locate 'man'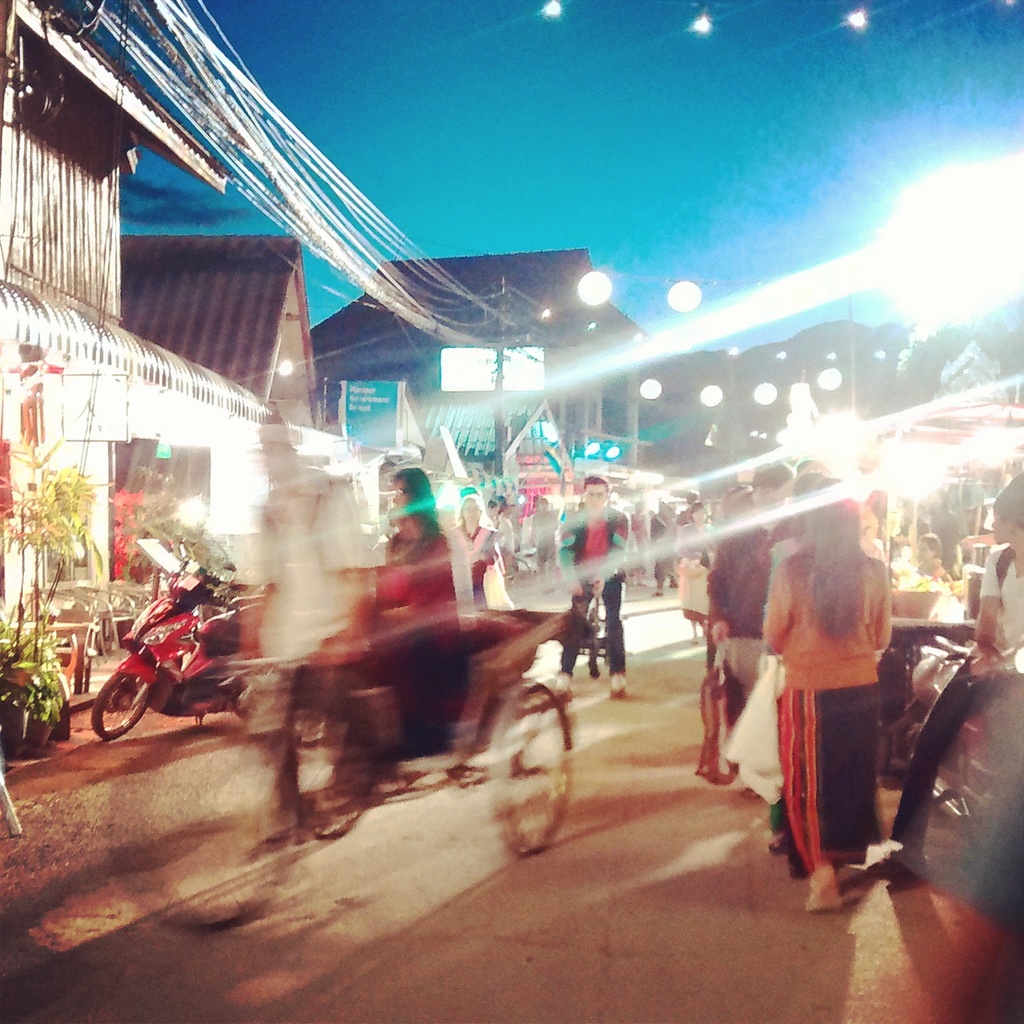
select_region(917, 532, 947, 584)
